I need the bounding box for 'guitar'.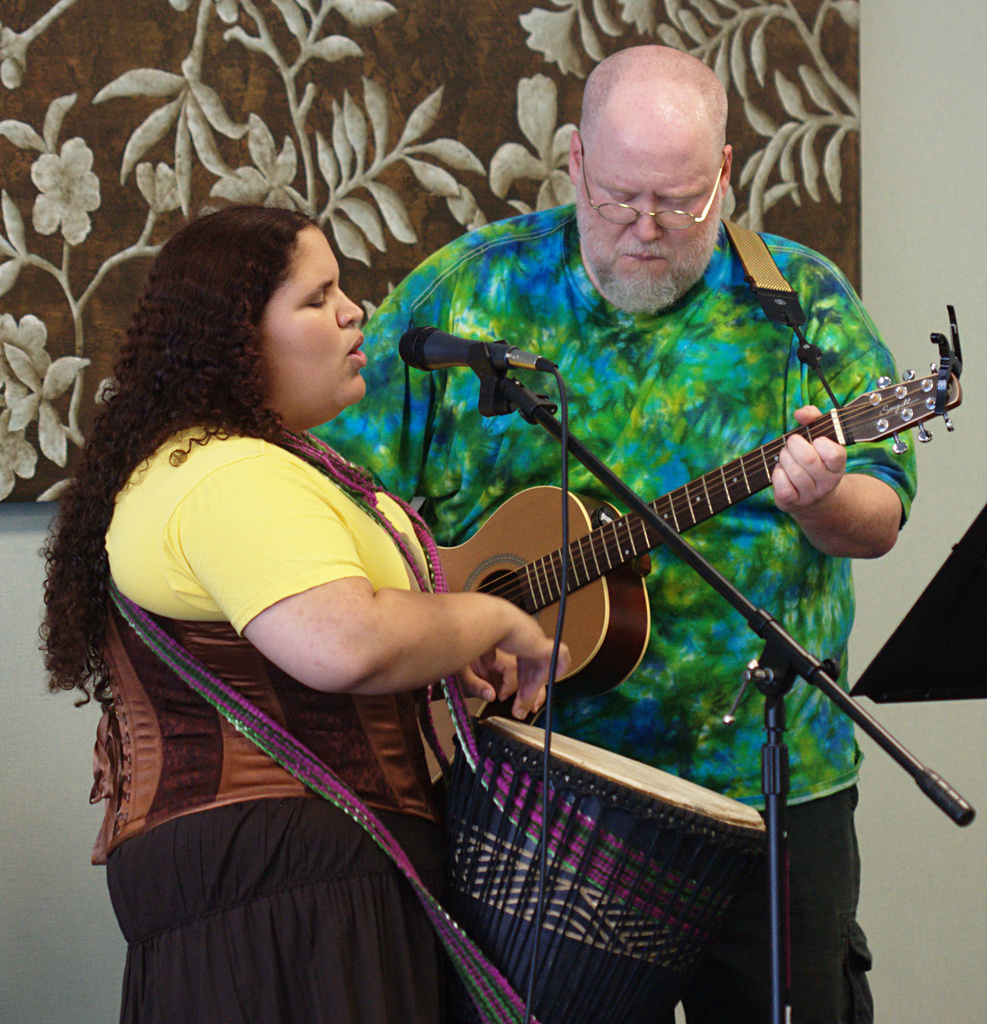
Here it is: x1=323, y1=324, x2=937, y2=774.
